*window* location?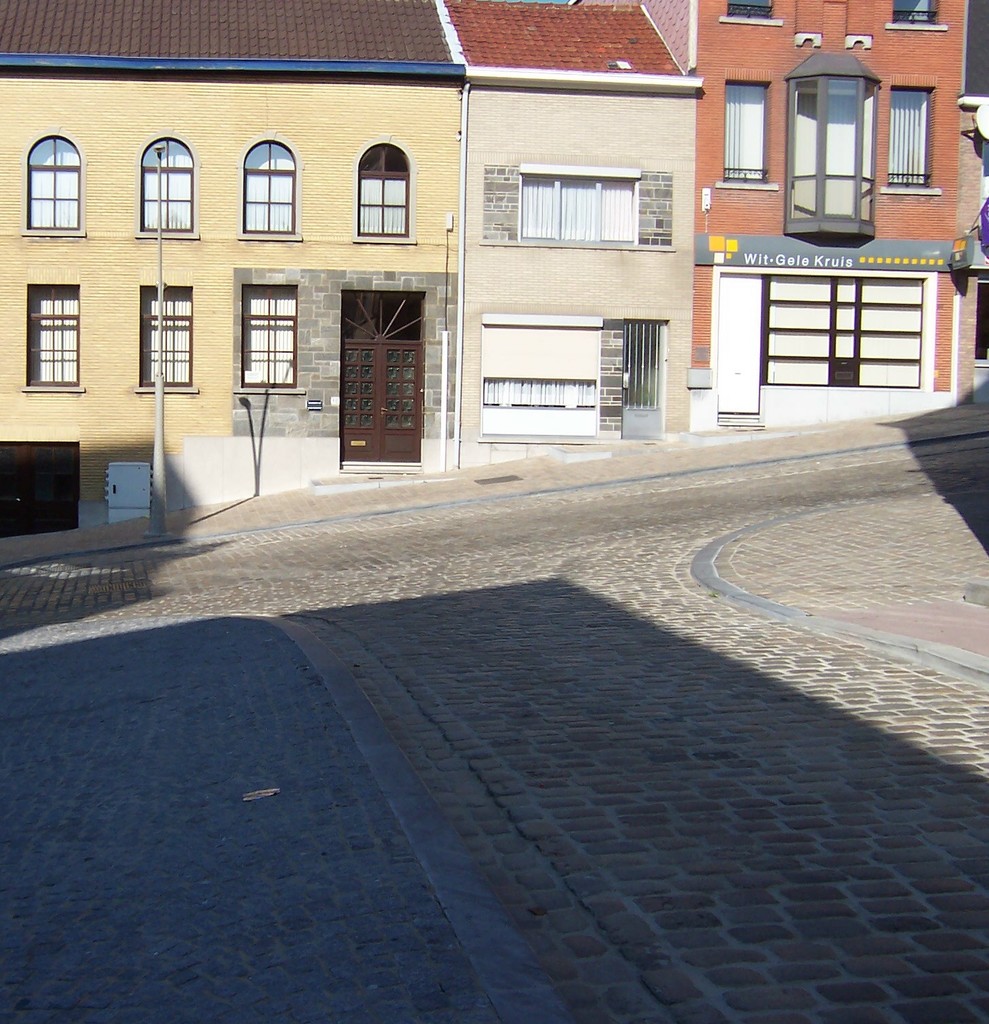
245/287/294/394
